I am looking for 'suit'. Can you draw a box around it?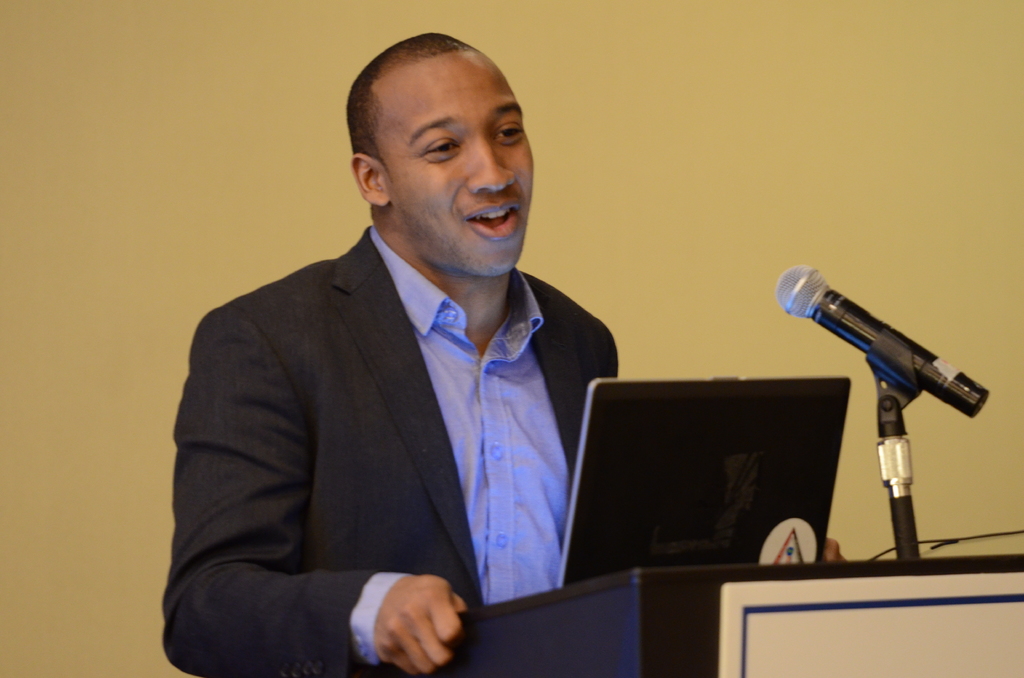
Sure, the bounding box is select_region(182, 118, 708, 671).
